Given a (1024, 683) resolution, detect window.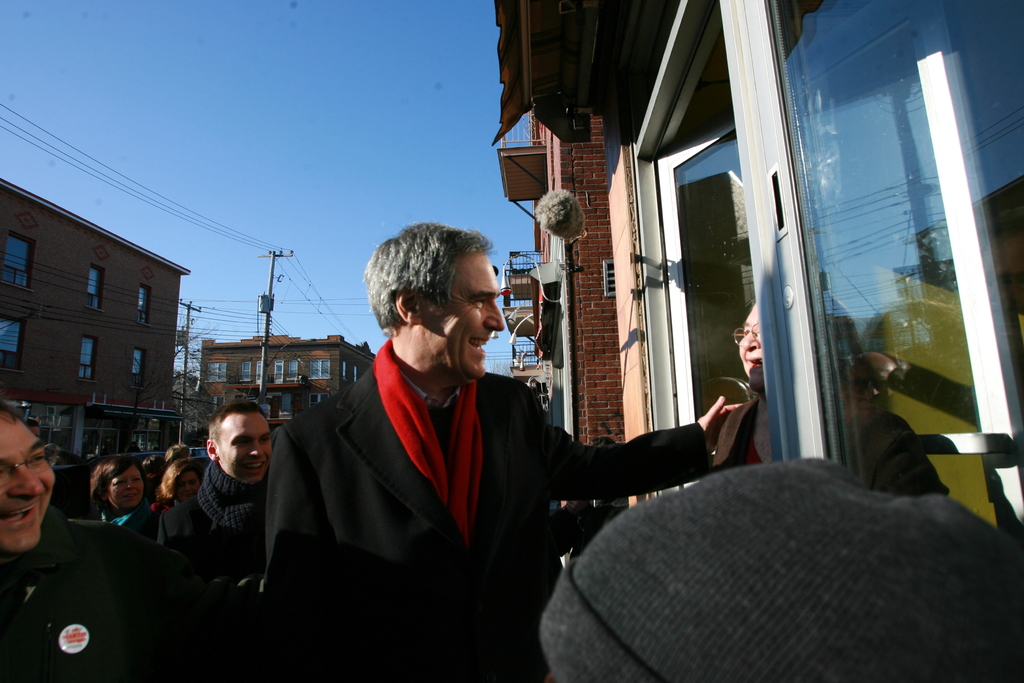
bbox=(291, 360, 296, 382).
